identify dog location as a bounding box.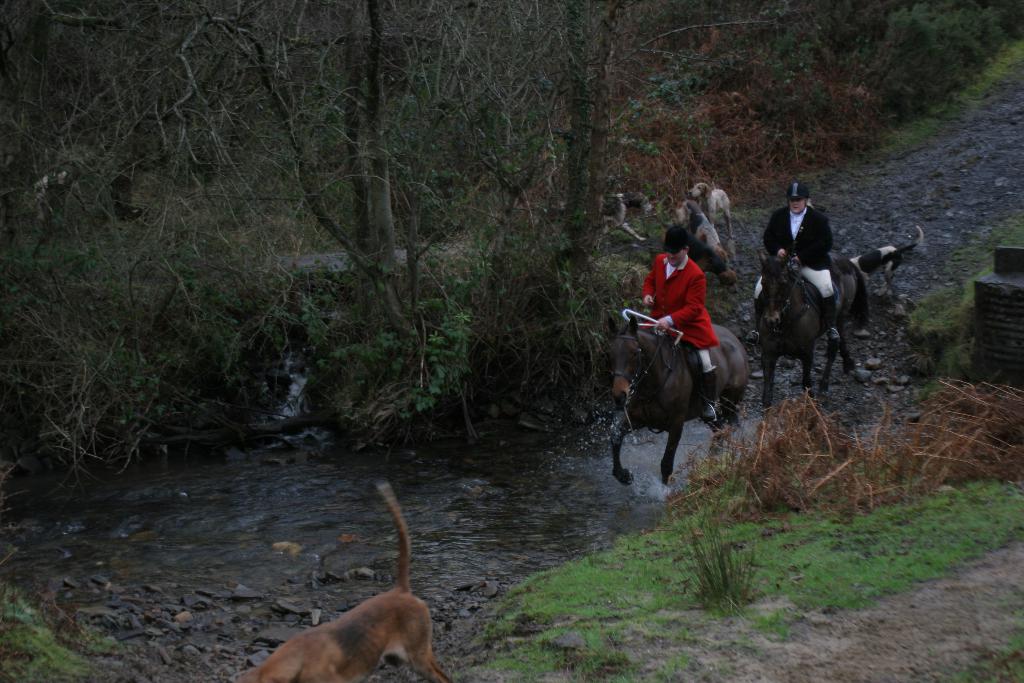
bbox=(850, 227, 929, 297).
